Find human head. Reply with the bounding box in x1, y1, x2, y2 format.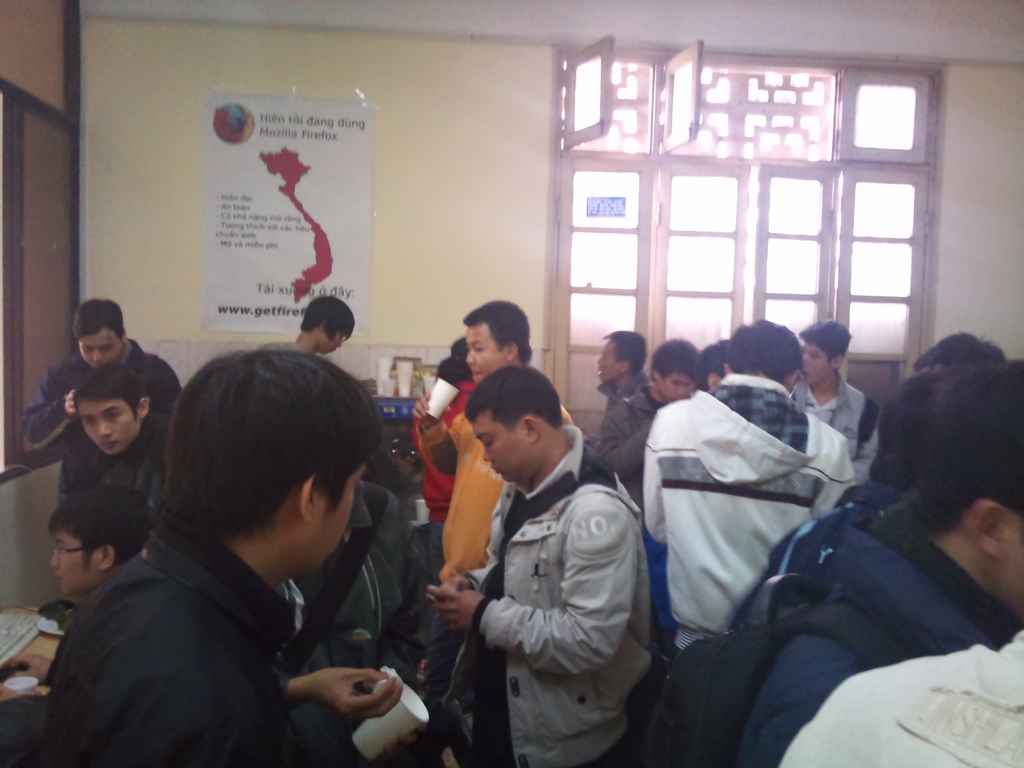
70, 296, 125, 367.
